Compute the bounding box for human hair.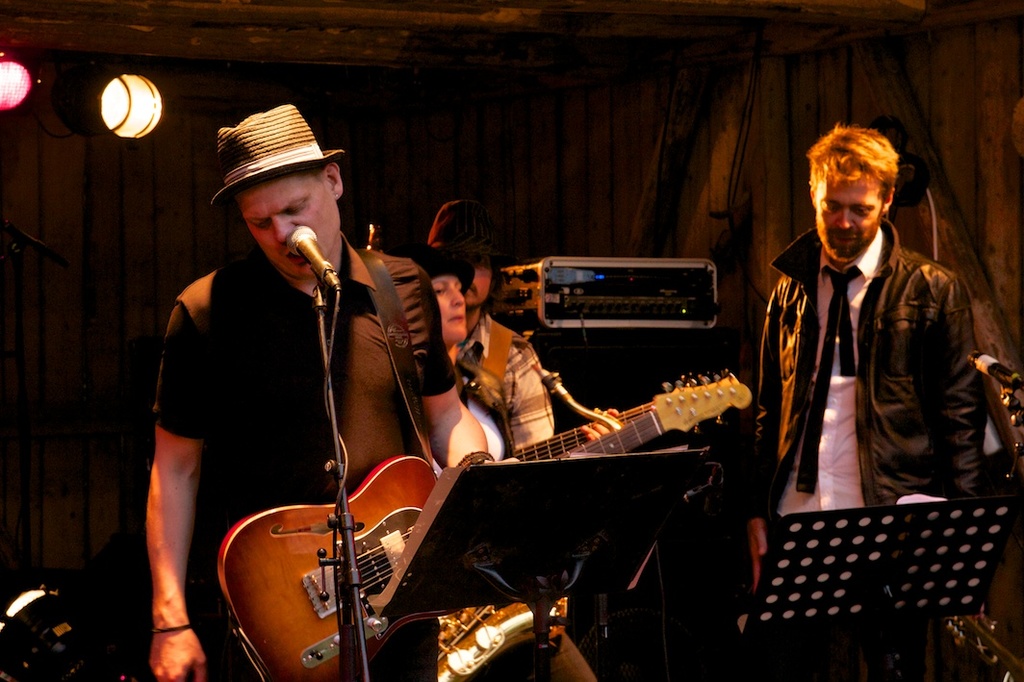
[x1=805, y1=120, x2=905, y2=202].
